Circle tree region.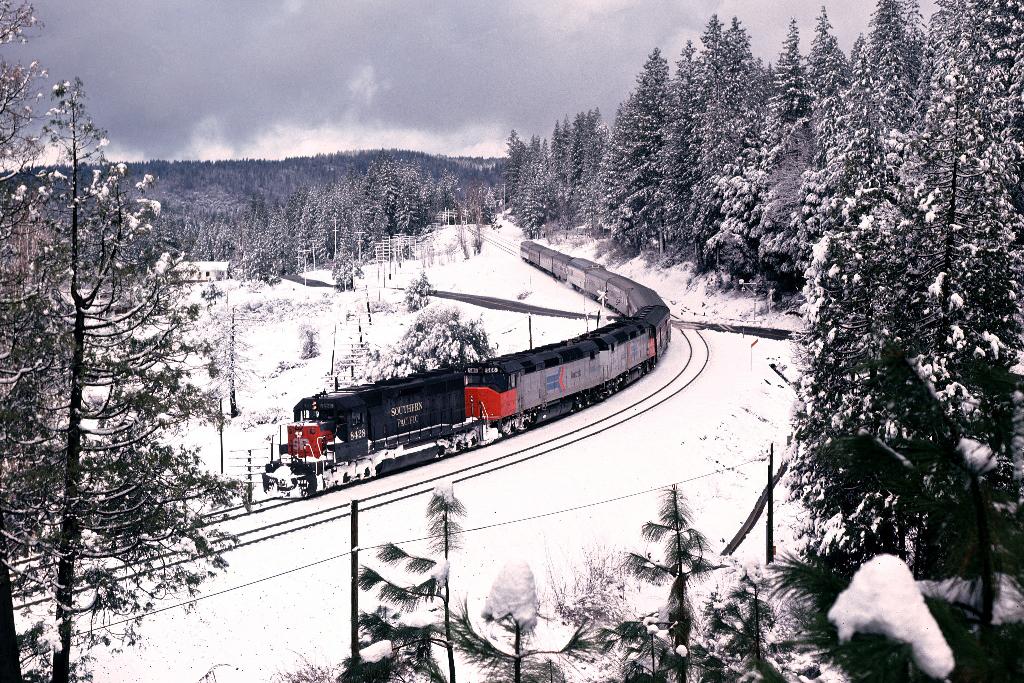
Region: 702/587/772/682.
